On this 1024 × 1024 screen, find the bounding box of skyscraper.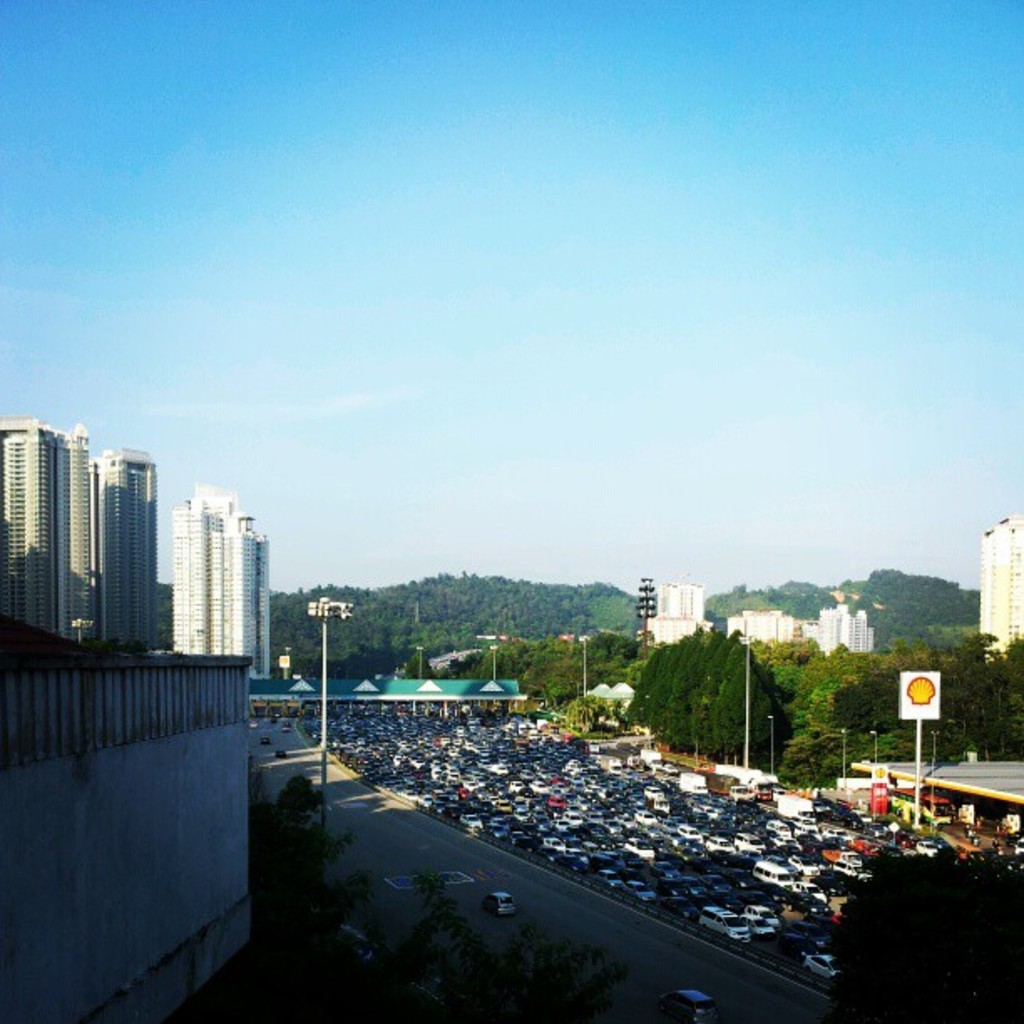
Bounding box: l=167, t=480, r=271, b=684.
